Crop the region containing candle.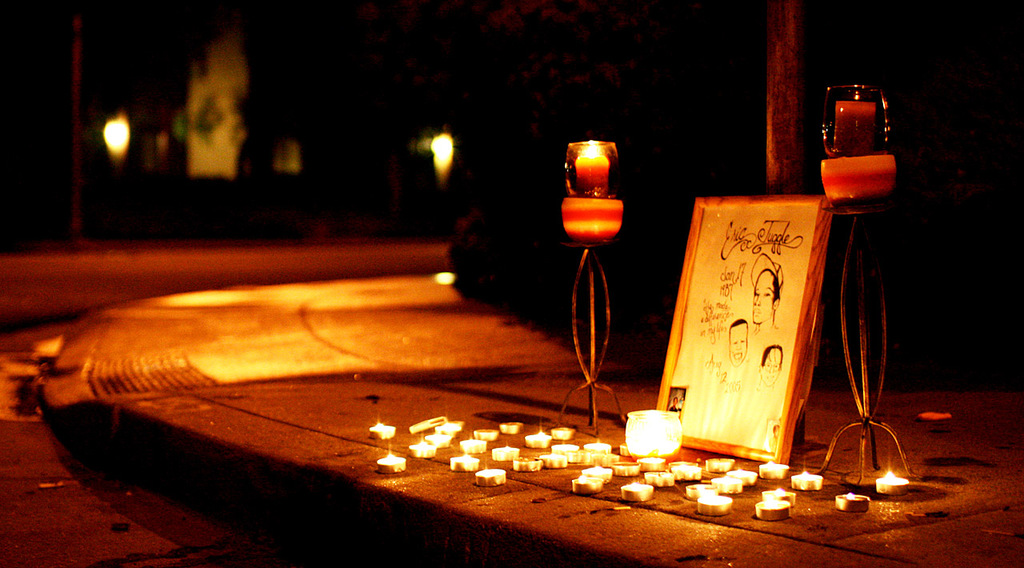
Crop region: rect(452, 456, 481, 473).
